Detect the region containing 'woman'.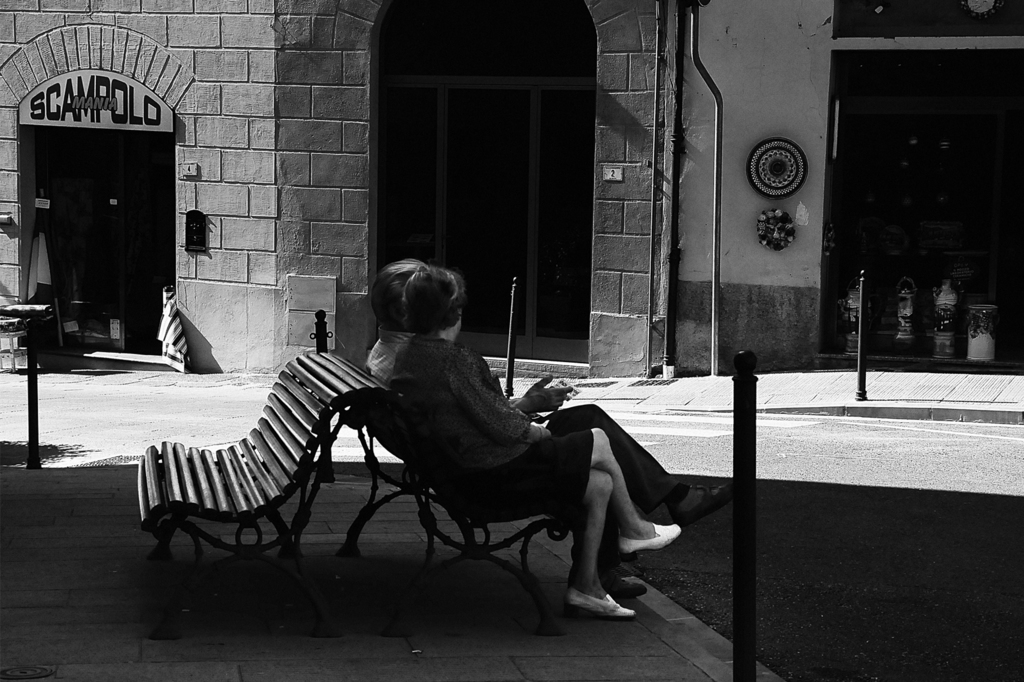
left=380, top=255, right=685, bottom=627.
